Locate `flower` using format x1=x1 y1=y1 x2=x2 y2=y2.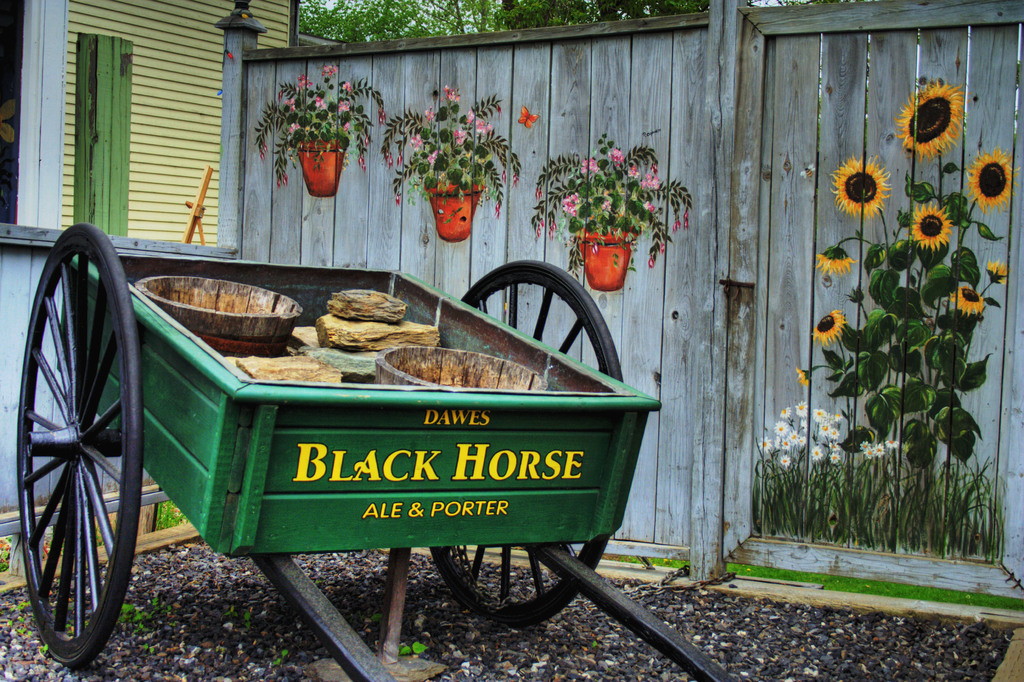
x1=256 y1=139 x2=269 y2=160.
